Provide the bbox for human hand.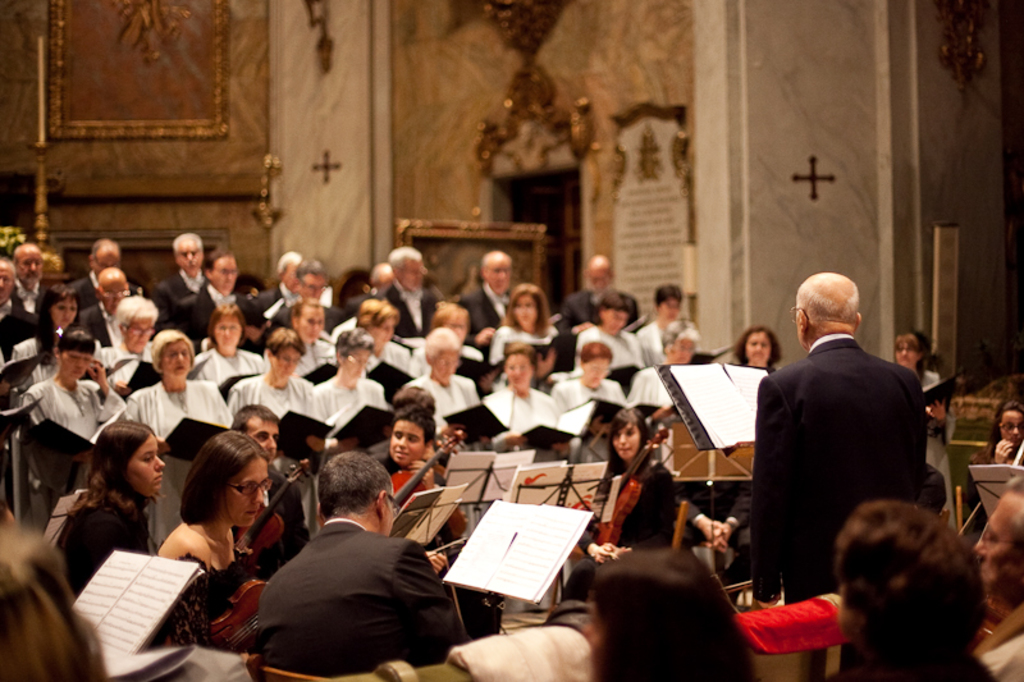
rect(590, 543, 612, 564).
